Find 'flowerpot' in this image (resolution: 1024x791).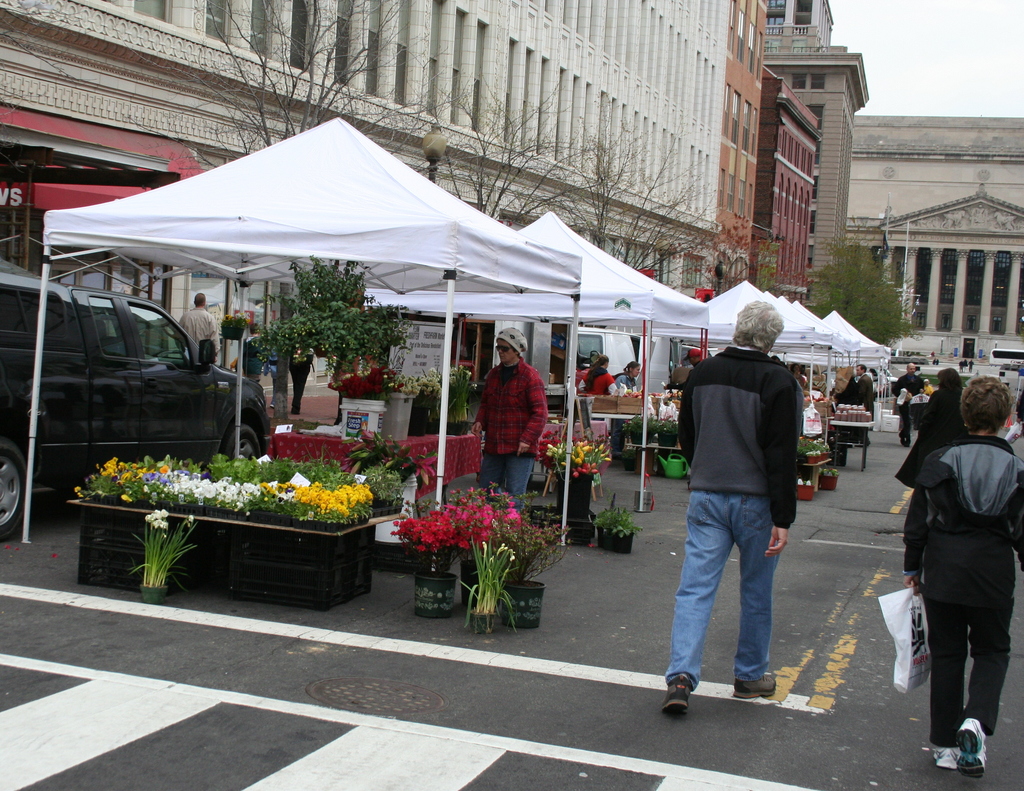
[467,508,539,628].
